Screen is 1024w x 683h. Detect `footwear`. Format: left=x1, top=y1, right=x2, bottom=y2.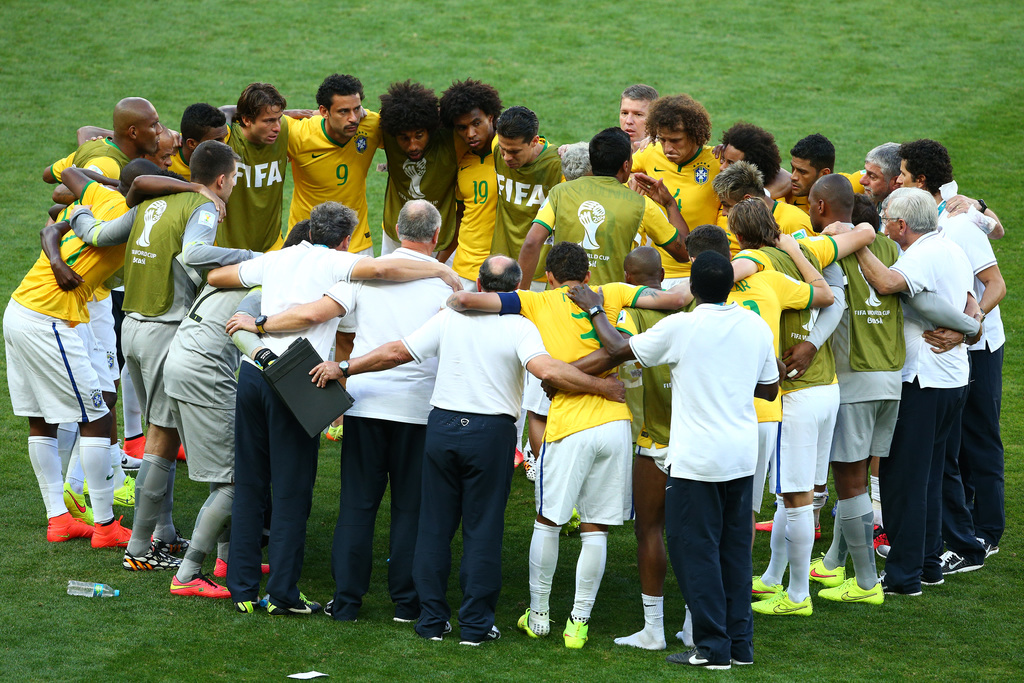
left=561, top=609, right=591, bottom=646.
